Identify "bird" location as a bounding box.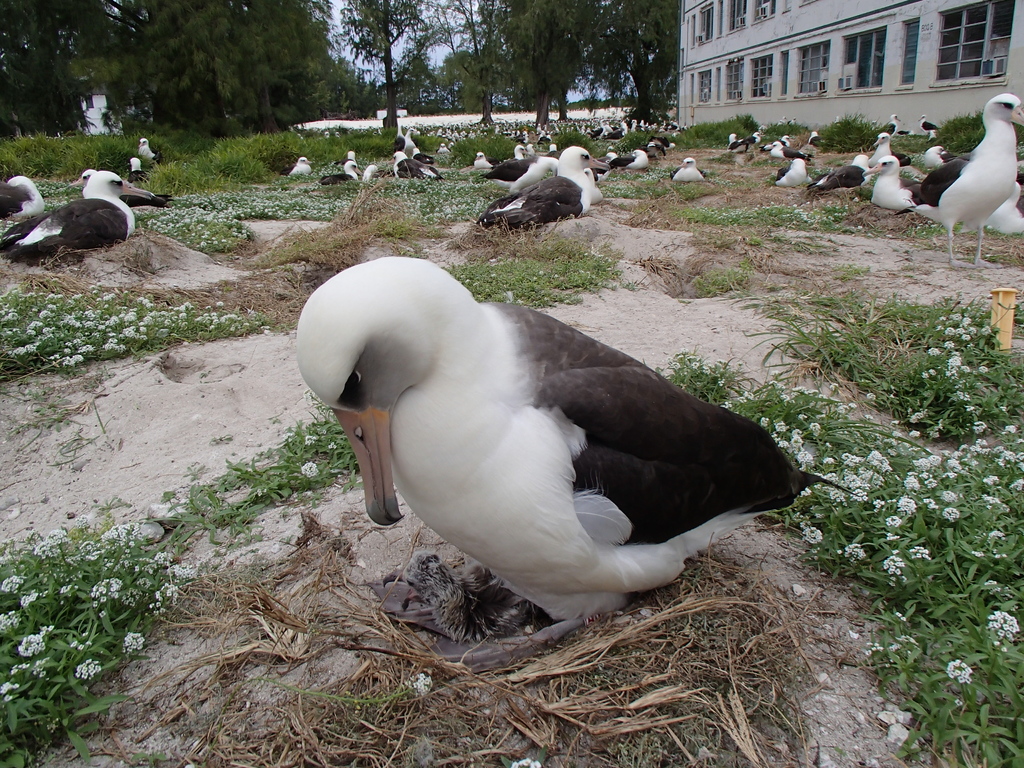
{"left": 758, "top": 123, "right": 765, "bottom": 133}.
